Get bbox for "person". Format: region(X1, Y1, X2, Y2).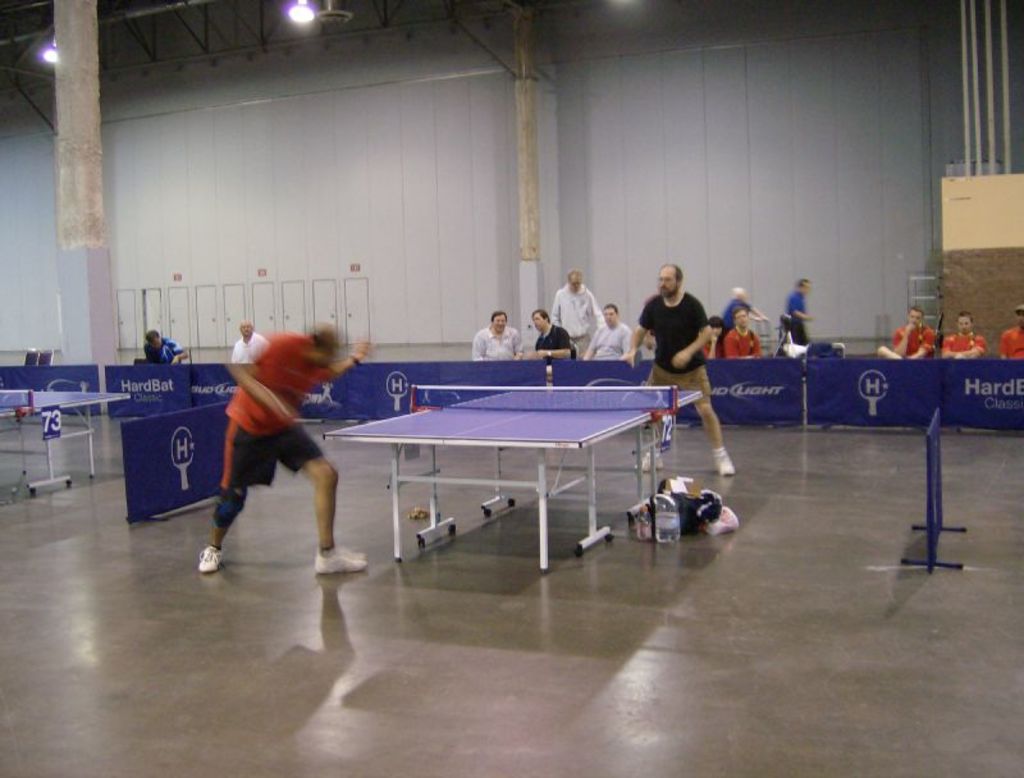
region(998, 308, 1023, 357).
